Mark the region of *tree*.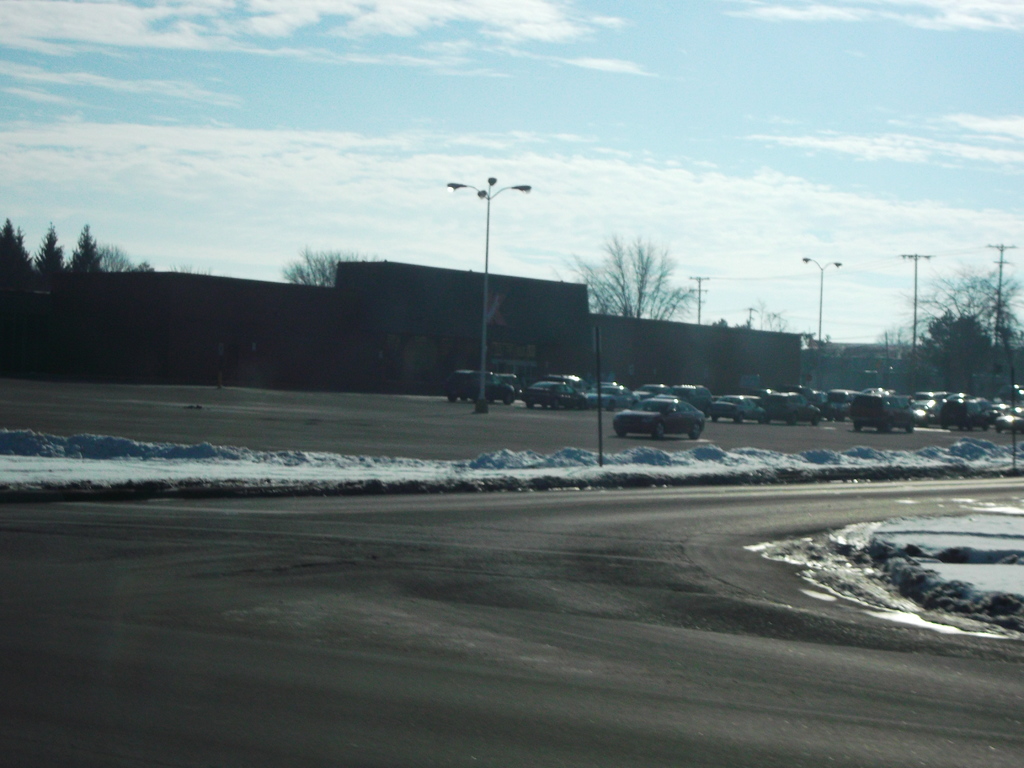
Region: box=[0, 213, 54, 288].
